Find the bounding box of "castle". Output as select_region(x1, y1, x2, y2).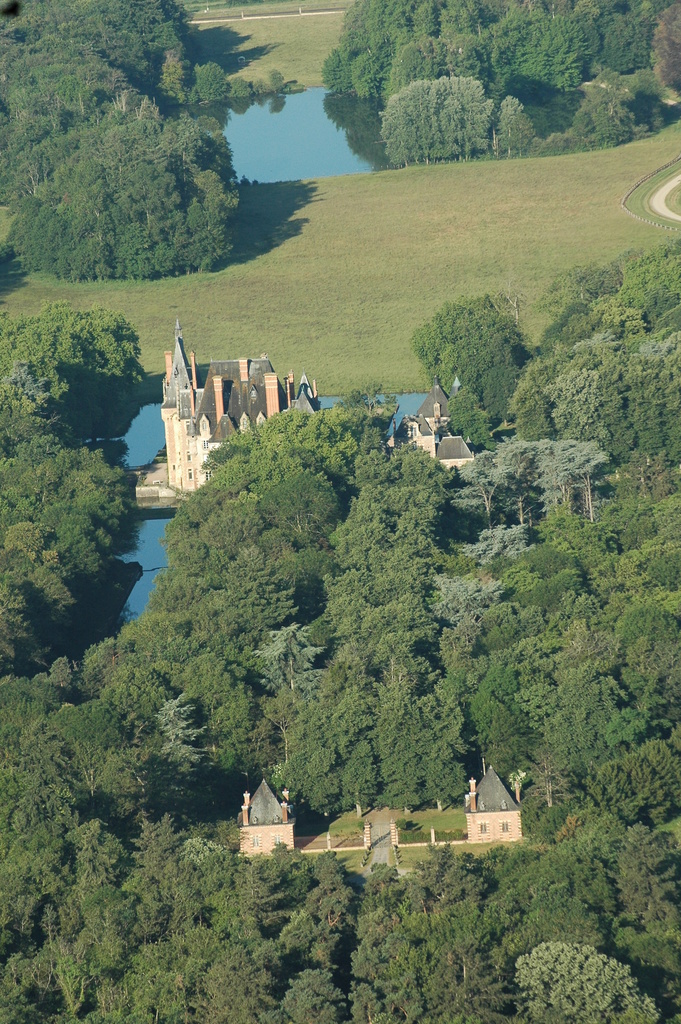
select_region(231, 765, 312, 882).
